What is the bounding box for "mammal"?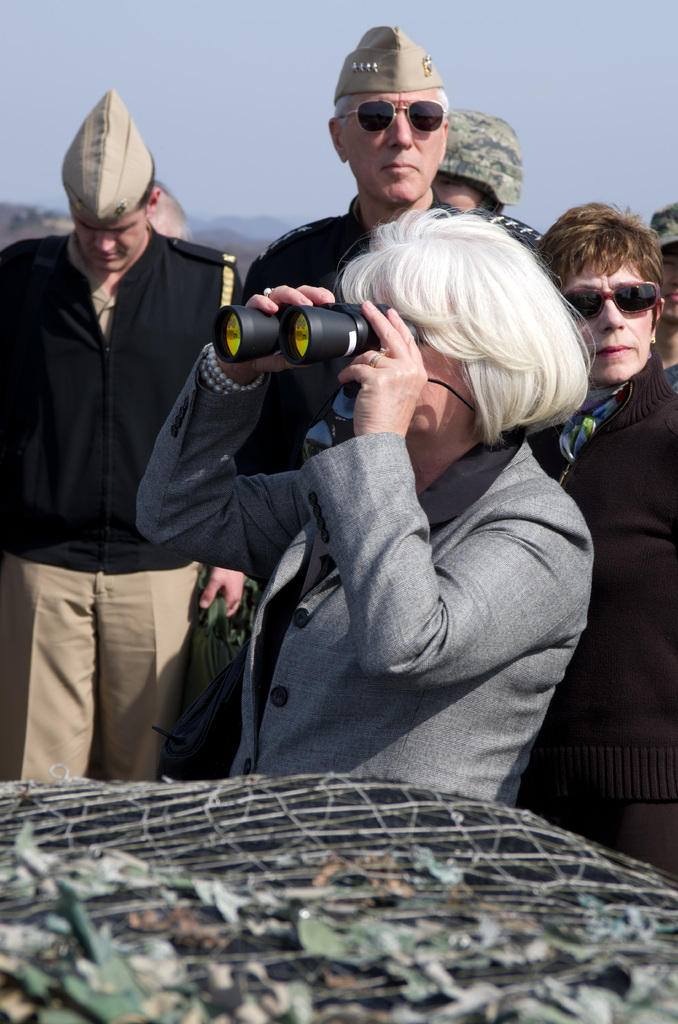
bbox=[225, 15, 503, 777].
